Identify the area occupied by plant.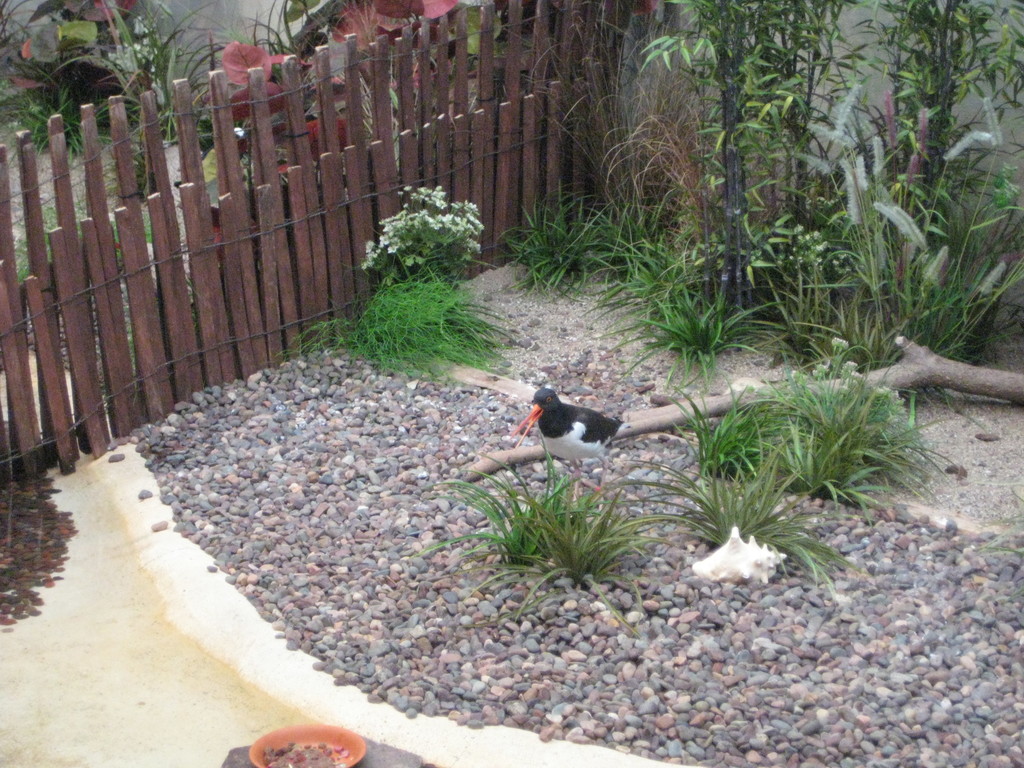
Area: [0,181,204,352].
